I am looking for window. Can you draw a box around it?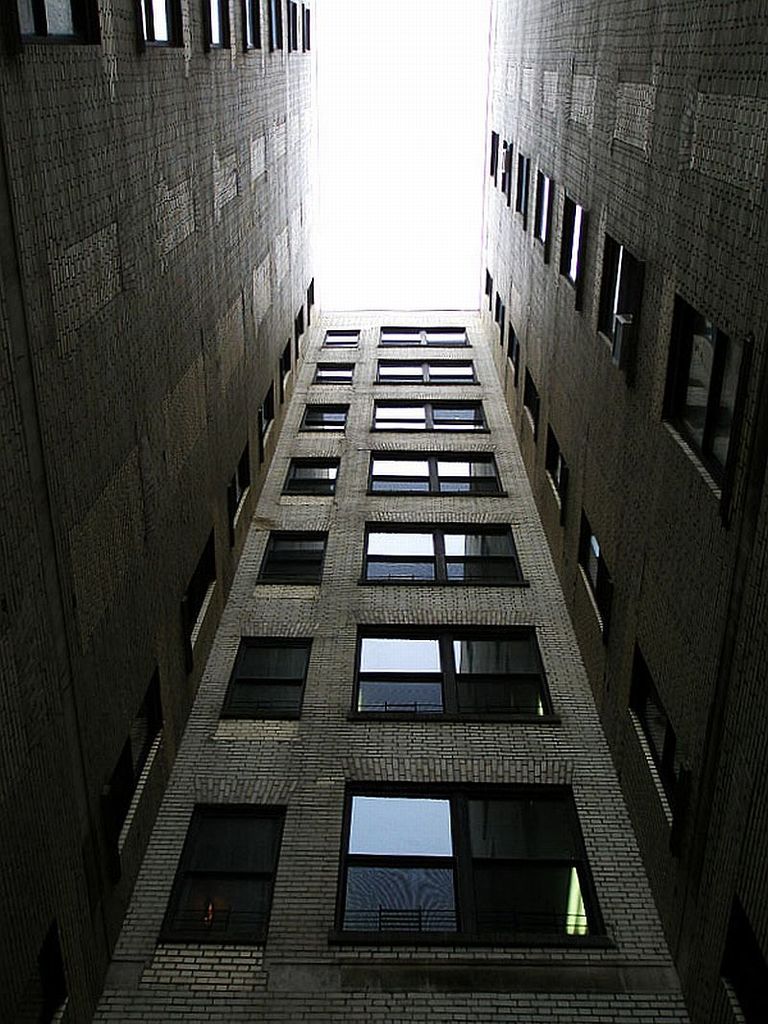
Sure, the bounding box is select_region(276, 457, 342, 496).
